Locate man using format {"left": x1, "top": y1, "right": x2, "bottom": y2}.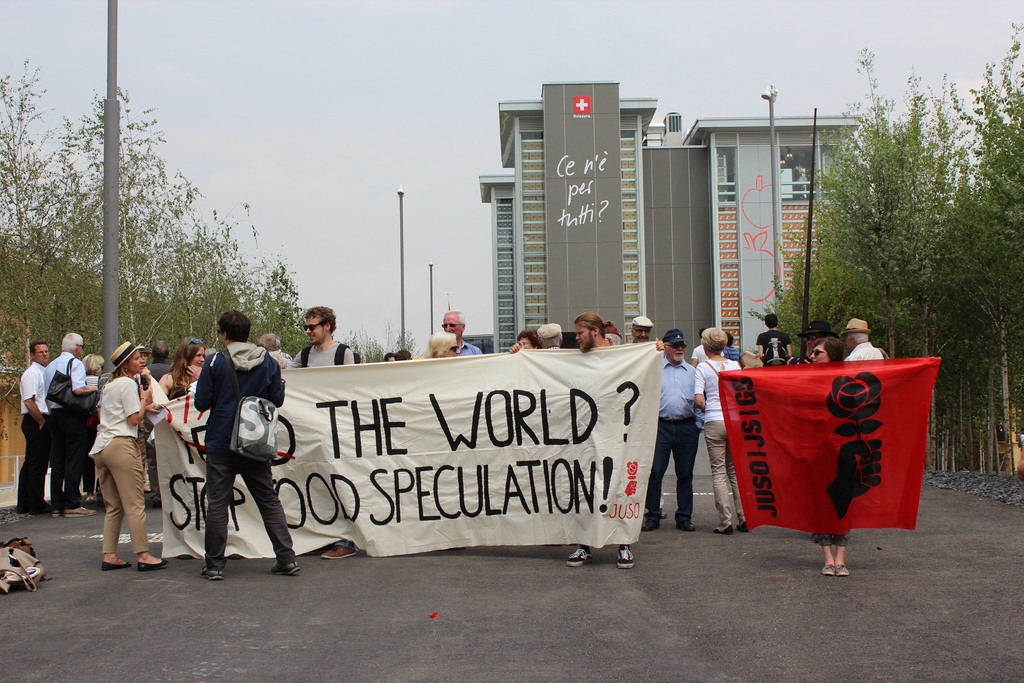
{"left": 641, "top": 325, "right": 703, "bottom": 534}.
